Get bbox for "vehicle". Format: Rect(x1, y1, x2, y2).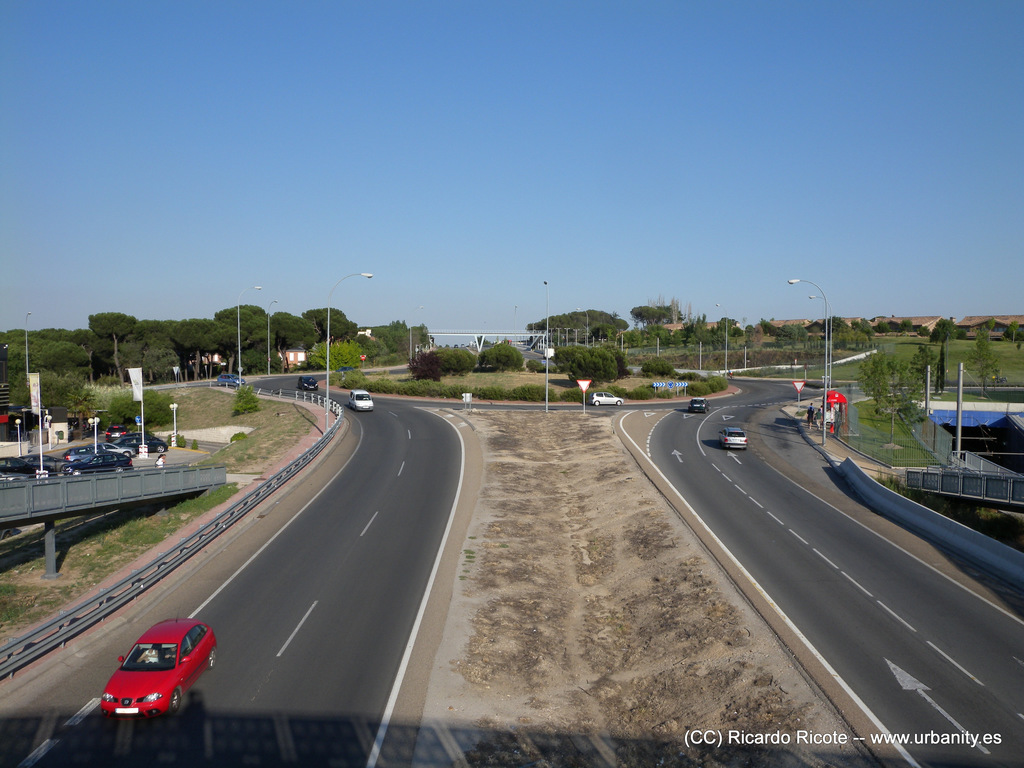
Rect(295, 374, 320, 392).
